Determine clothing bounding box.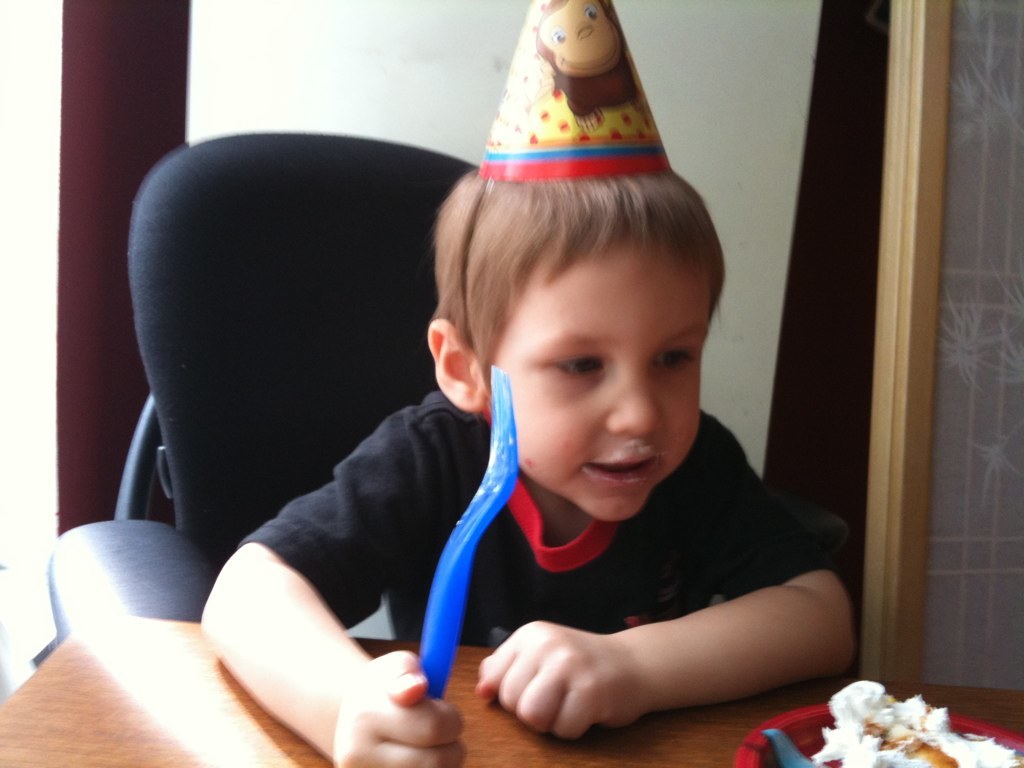
Determined: [233, 387, 836, 645].
